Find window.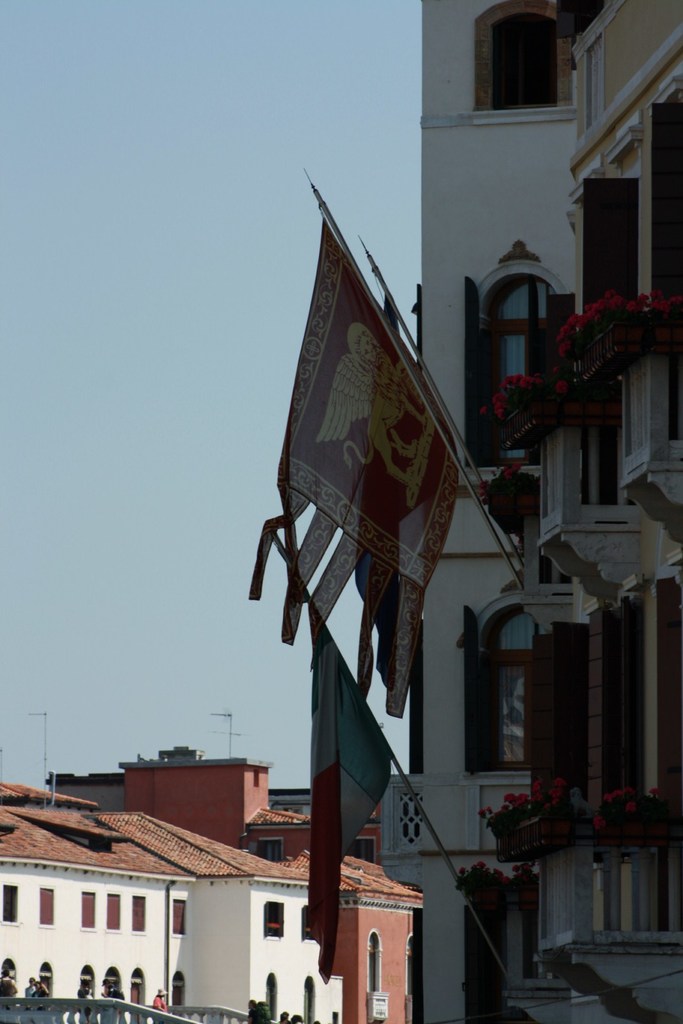
[82, 888, 96, 931].
